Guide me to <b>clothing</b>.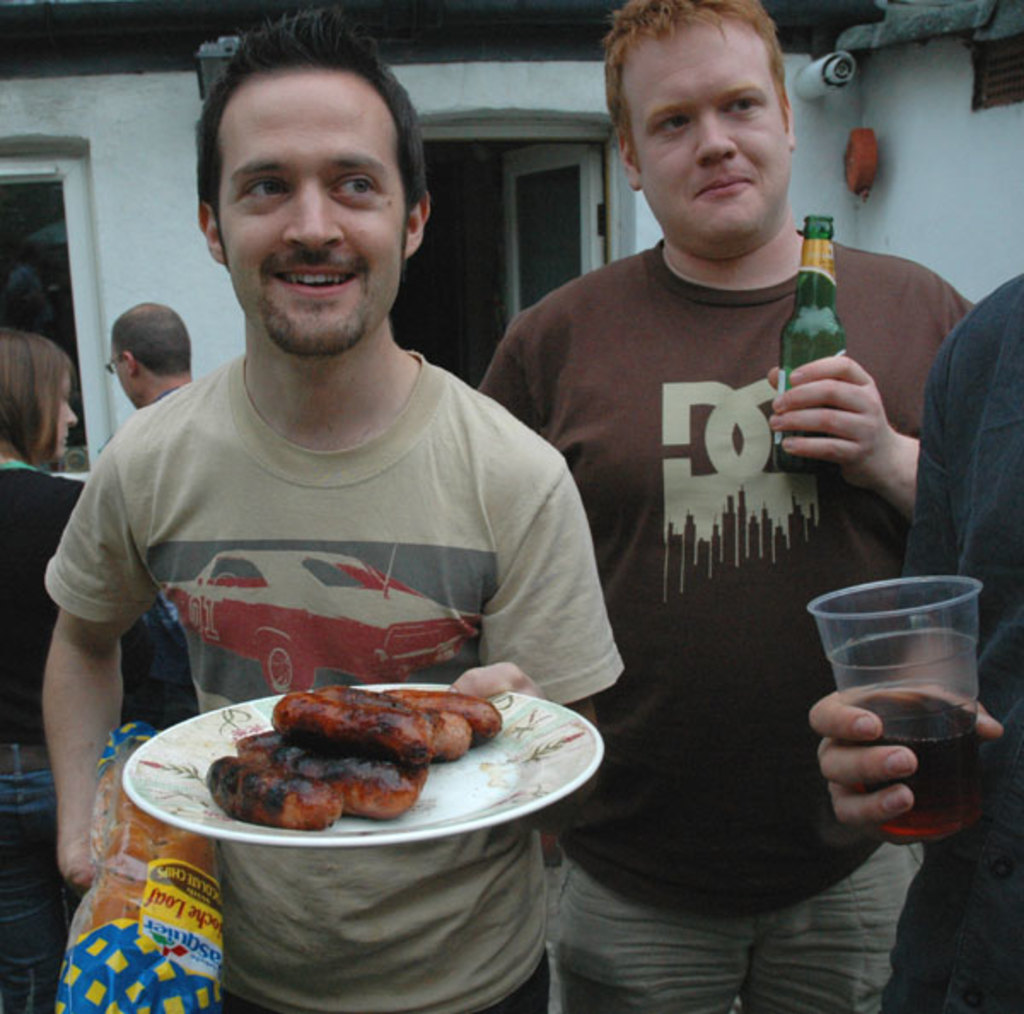
Guidance: bbox(901, 256, 1022, 1012).
